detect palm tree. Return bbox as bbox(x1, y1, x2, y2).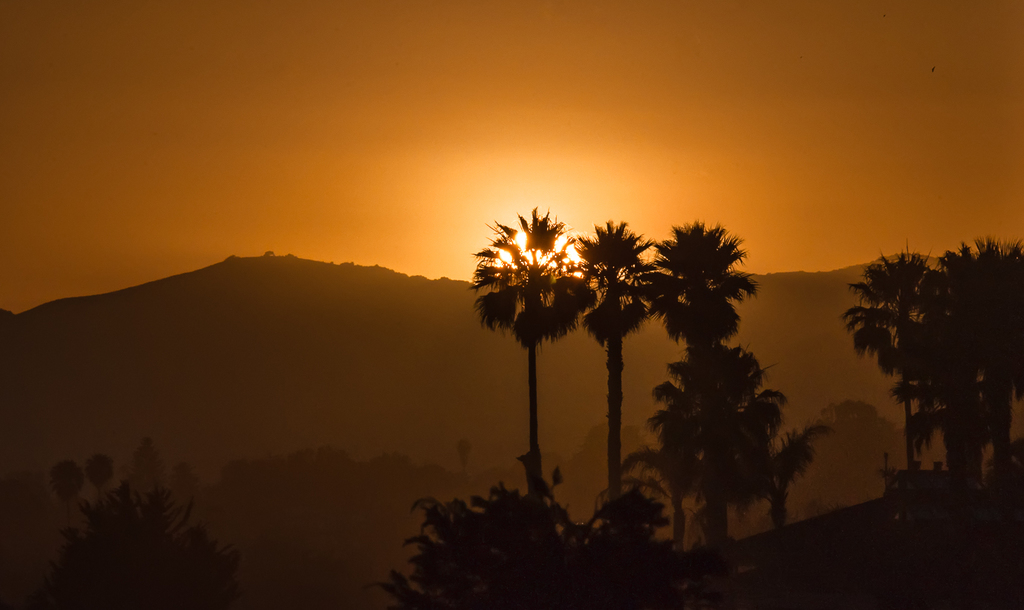
bbox(657, 378, 703, 549).
